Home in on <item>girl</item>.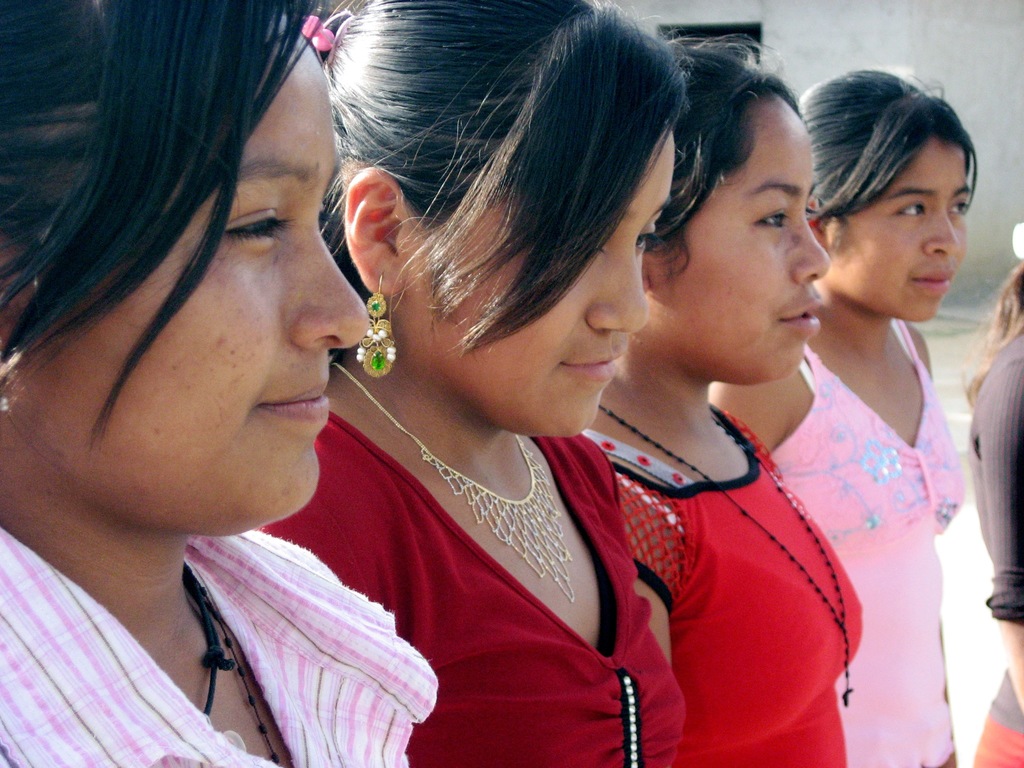
Homed in at region(708, 67, 977, 767).
